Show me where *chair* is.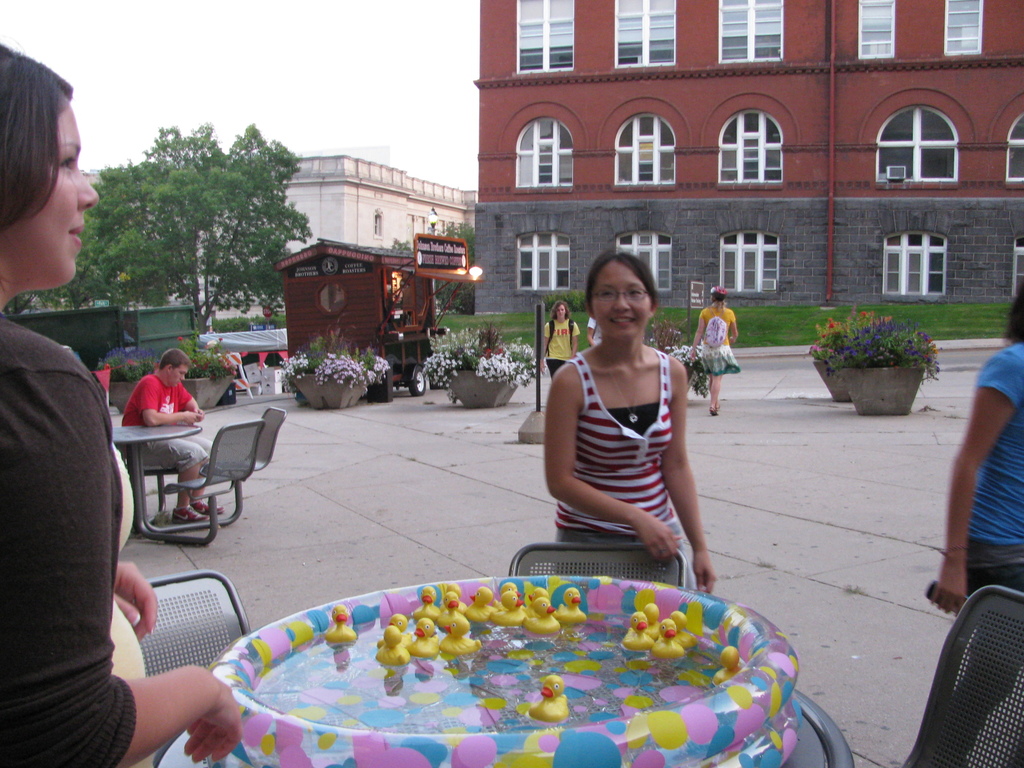
*chair* is at (x1=505, y1=545, x2=687, y2=590).
